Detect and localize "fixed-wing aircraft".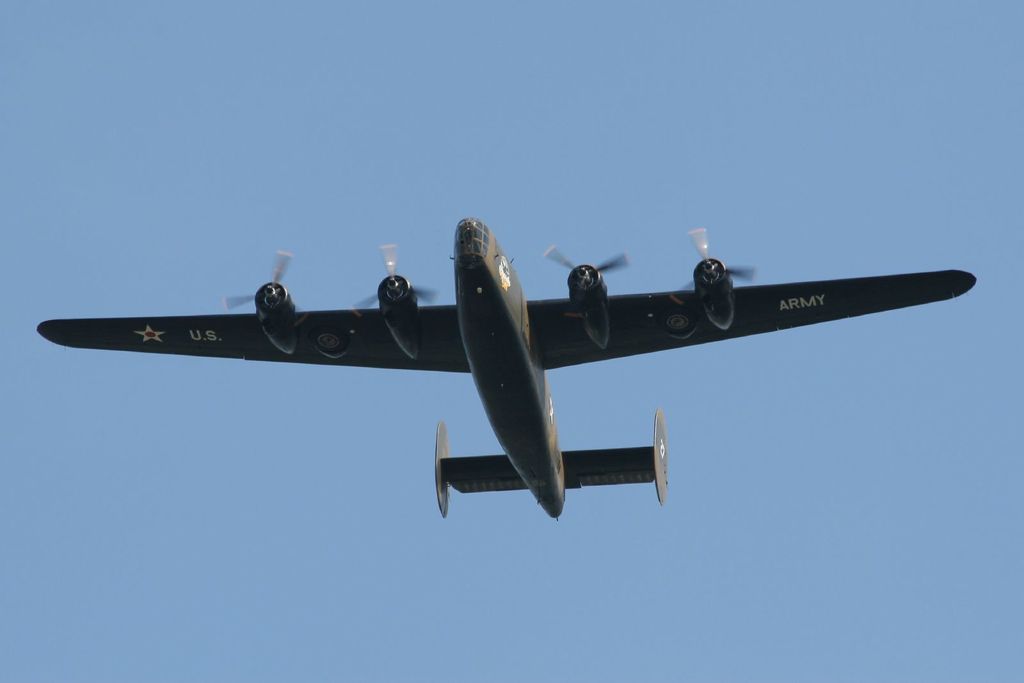
Localized at (38, 218, 980, 522).
